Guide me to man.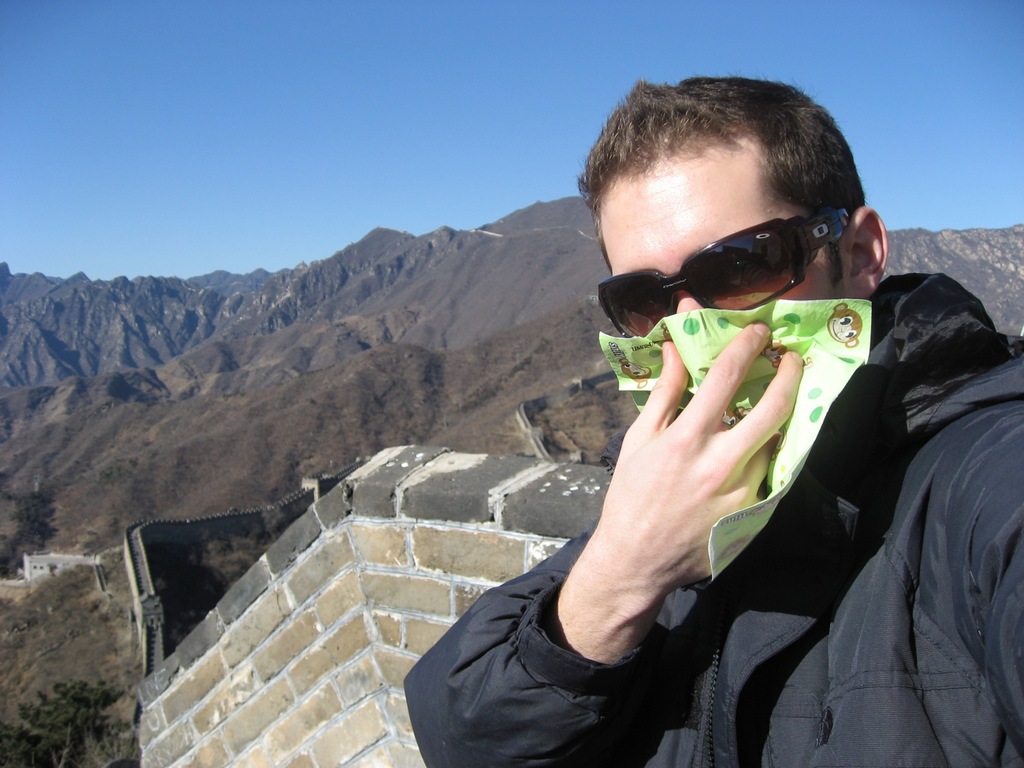
Guidance: 394, 67, 1023, 767.
